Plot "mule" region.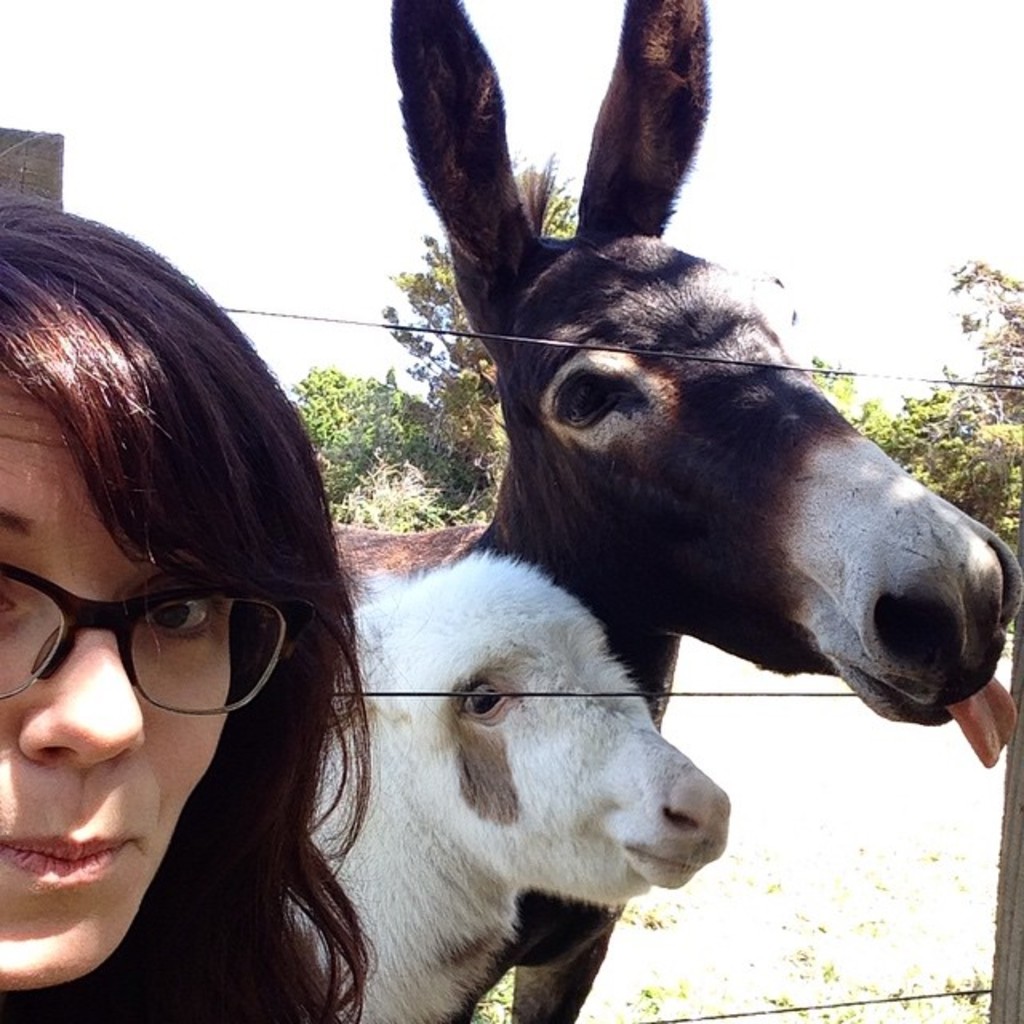
Plotted at <region>296, 552, 733, 1022</region>.
